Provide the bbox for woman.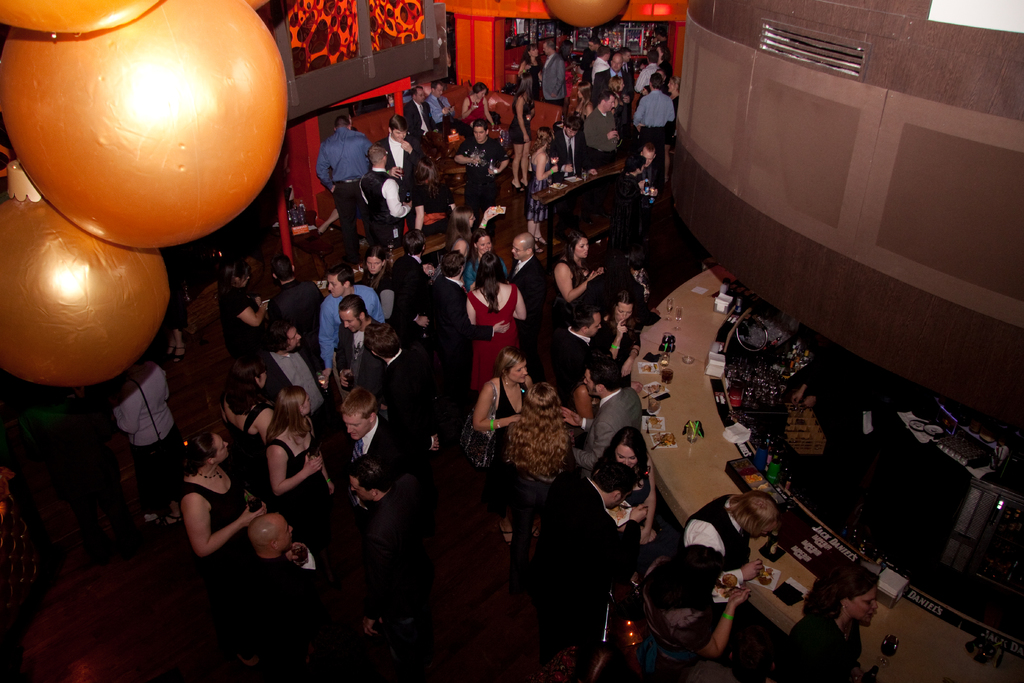
detection(456, 243, 532, 395).
